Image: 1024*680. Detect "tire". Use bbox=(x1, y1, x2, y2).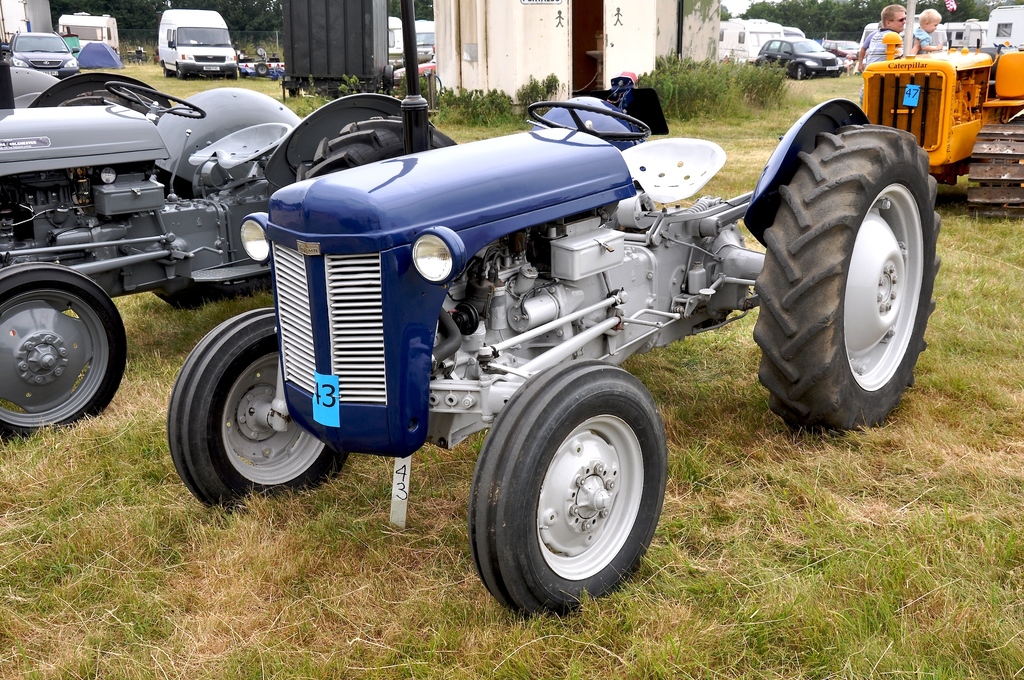
bbox=(231, 70, 245, 82).
